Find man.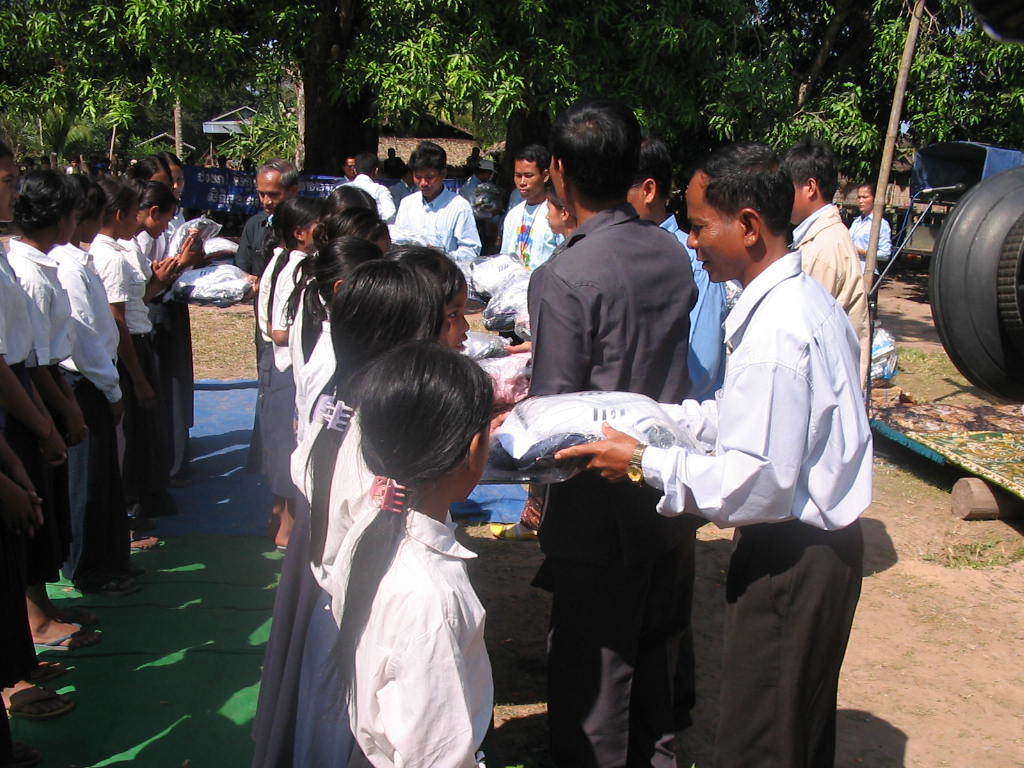
849,187,889,282.
